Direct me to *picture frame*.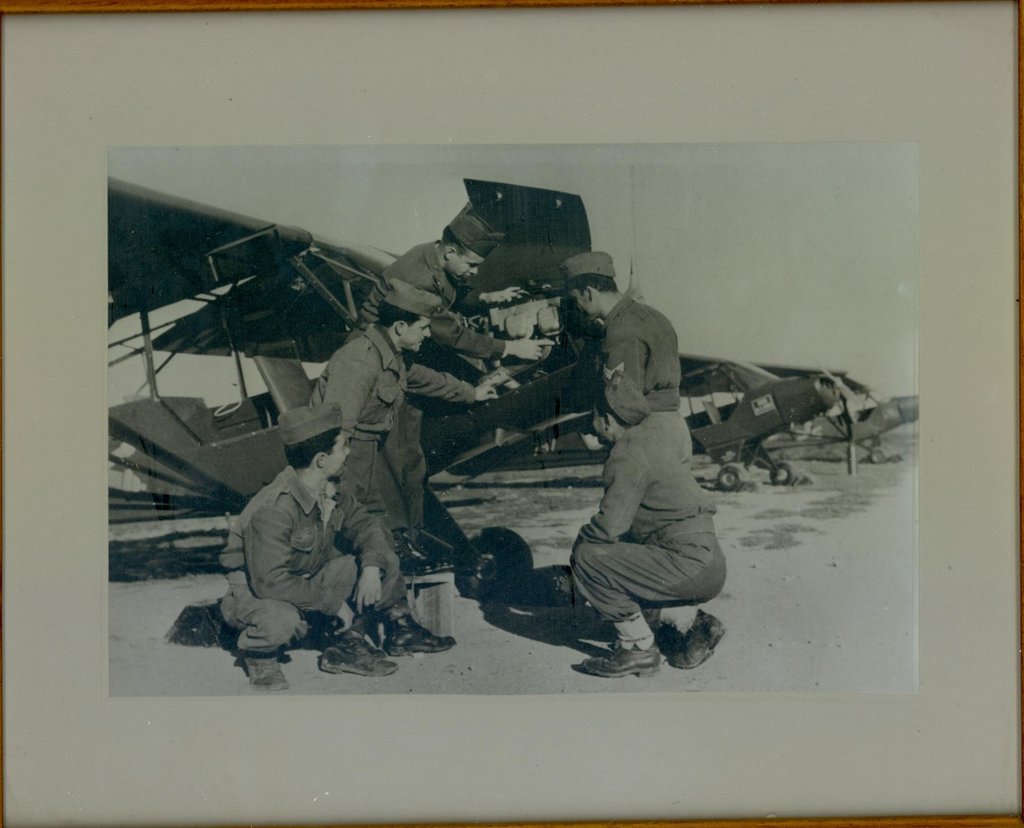
Direction: detection(0, 0, 1023, 827).
